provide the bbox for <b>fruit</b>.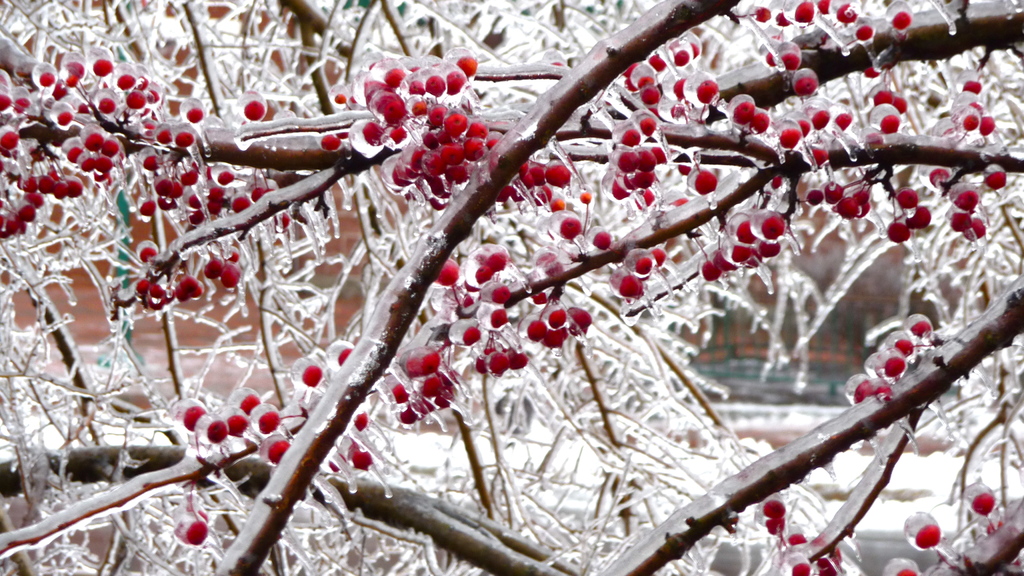
select_region(835, 2, 858, 27).
